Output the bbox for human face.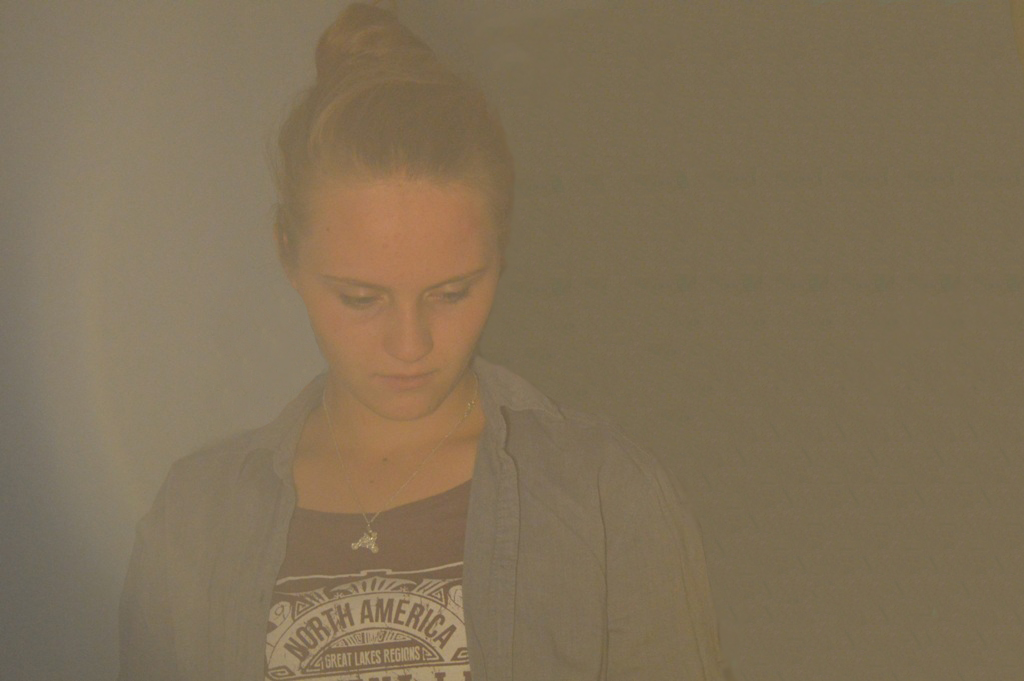
detection(294, 178, 500, 412).
